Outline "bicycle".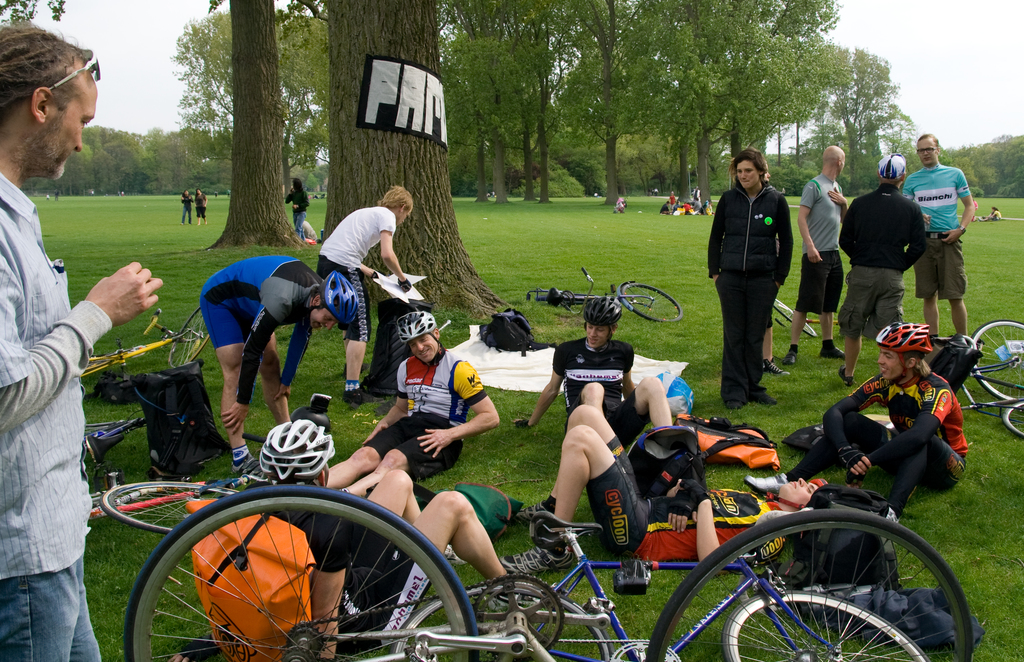
Outline: Rect(776, 298, 866, 338).
